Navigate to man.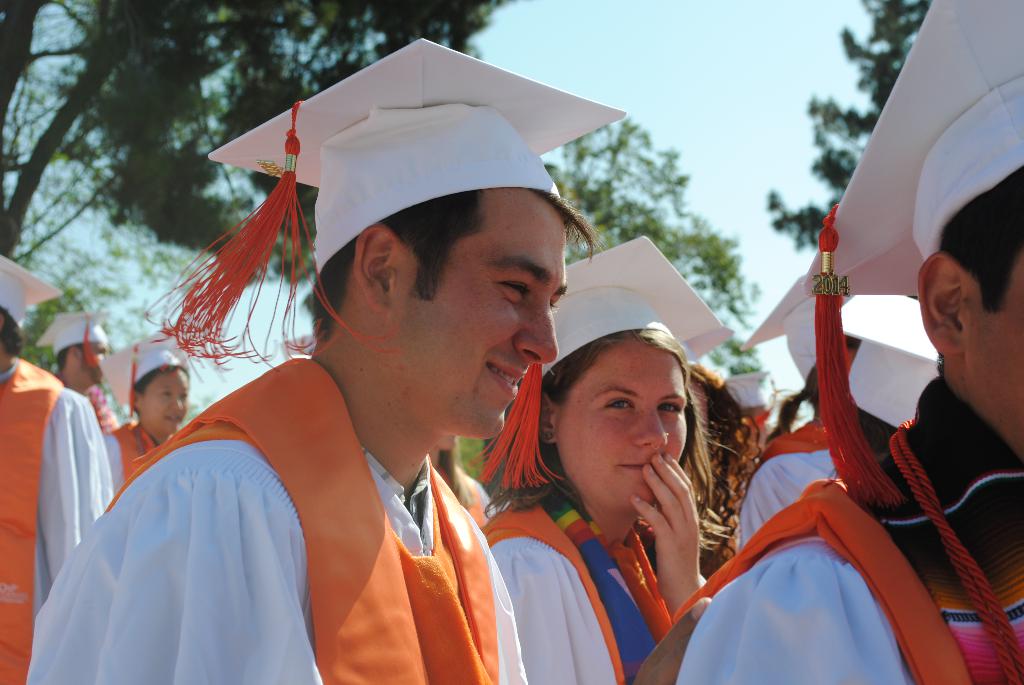
Navigation target: (0, 246, 113, 684).
